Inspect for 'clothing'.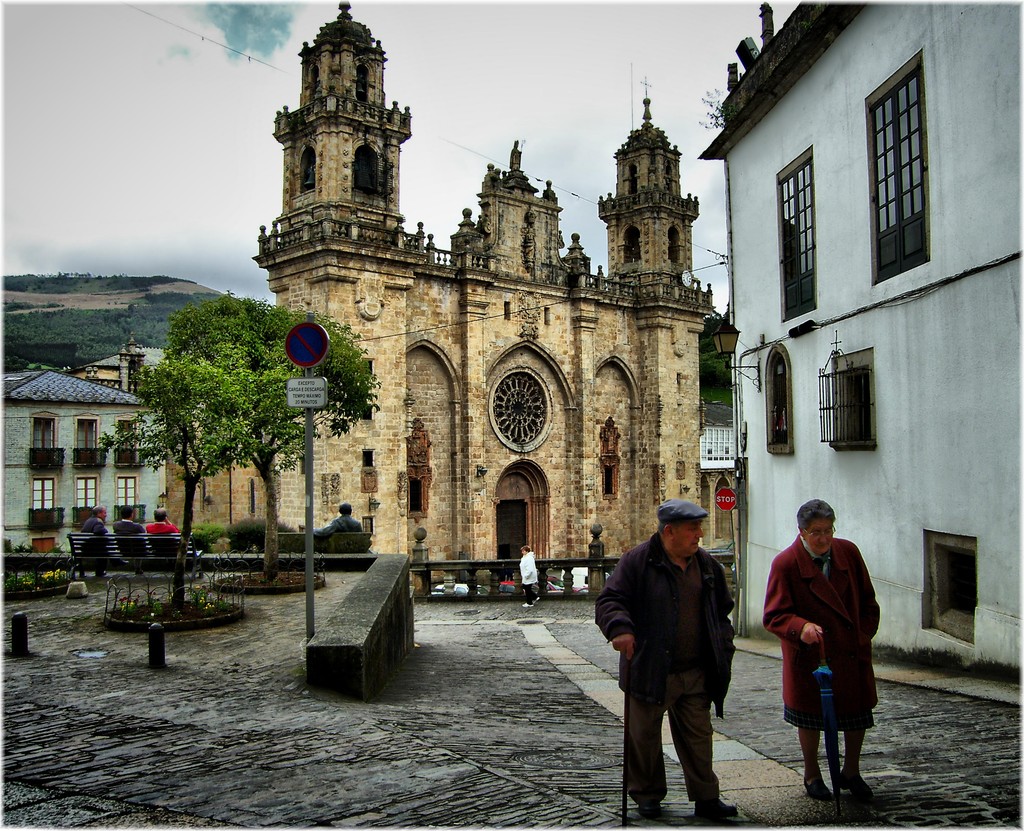
Inspection: rect(514, 544, 547, 601).
